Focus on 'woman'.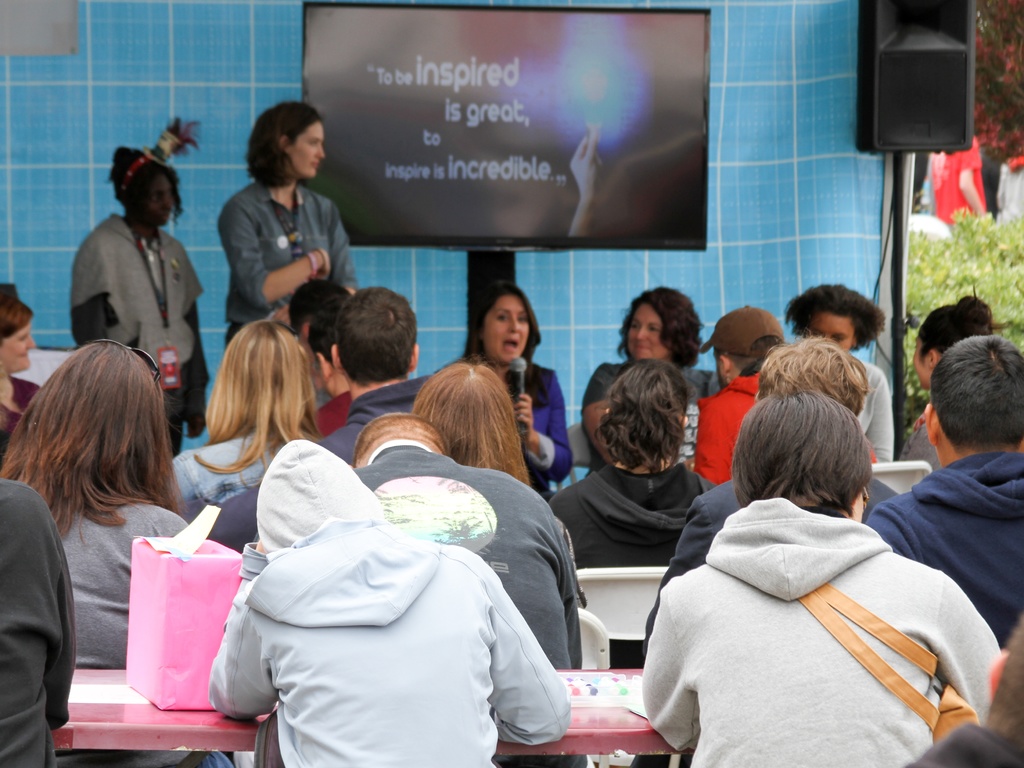
Focused at [left=783, top=282, right=893, bottom=465].
